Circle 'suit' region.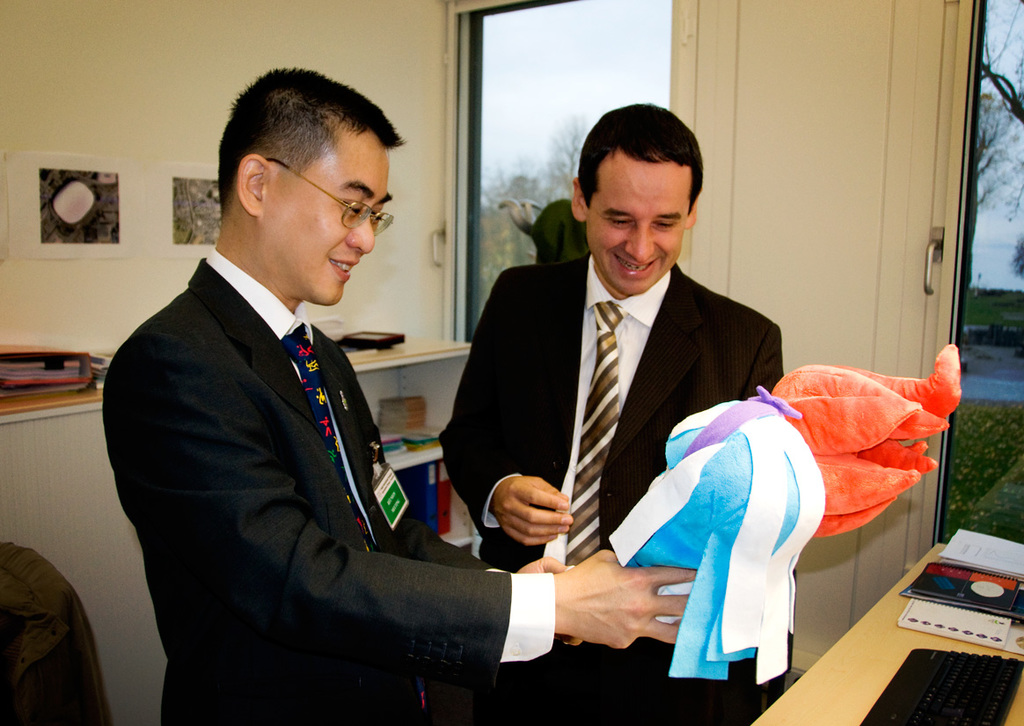
Region: l=439, t=251, r=780, b=725.
